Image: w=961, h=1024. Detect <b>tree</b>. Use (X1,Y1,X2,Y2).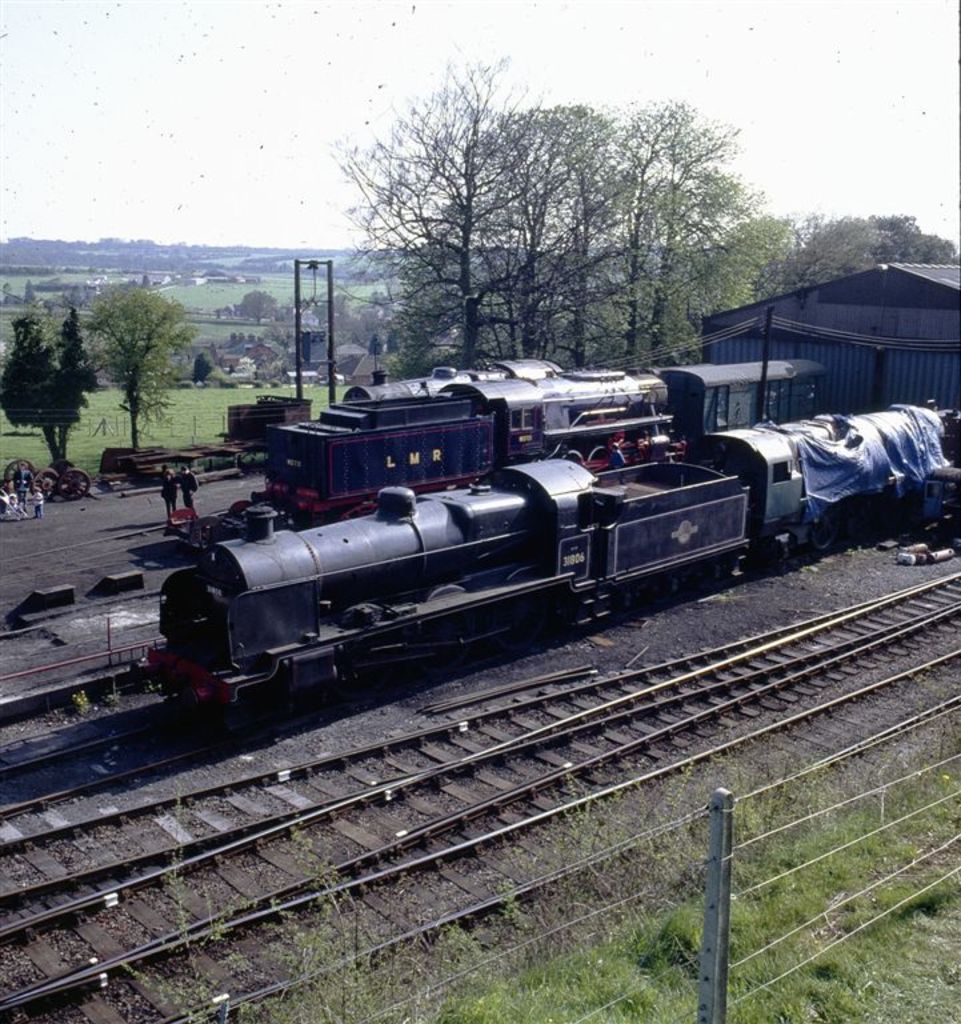
(0,303,100,469).
